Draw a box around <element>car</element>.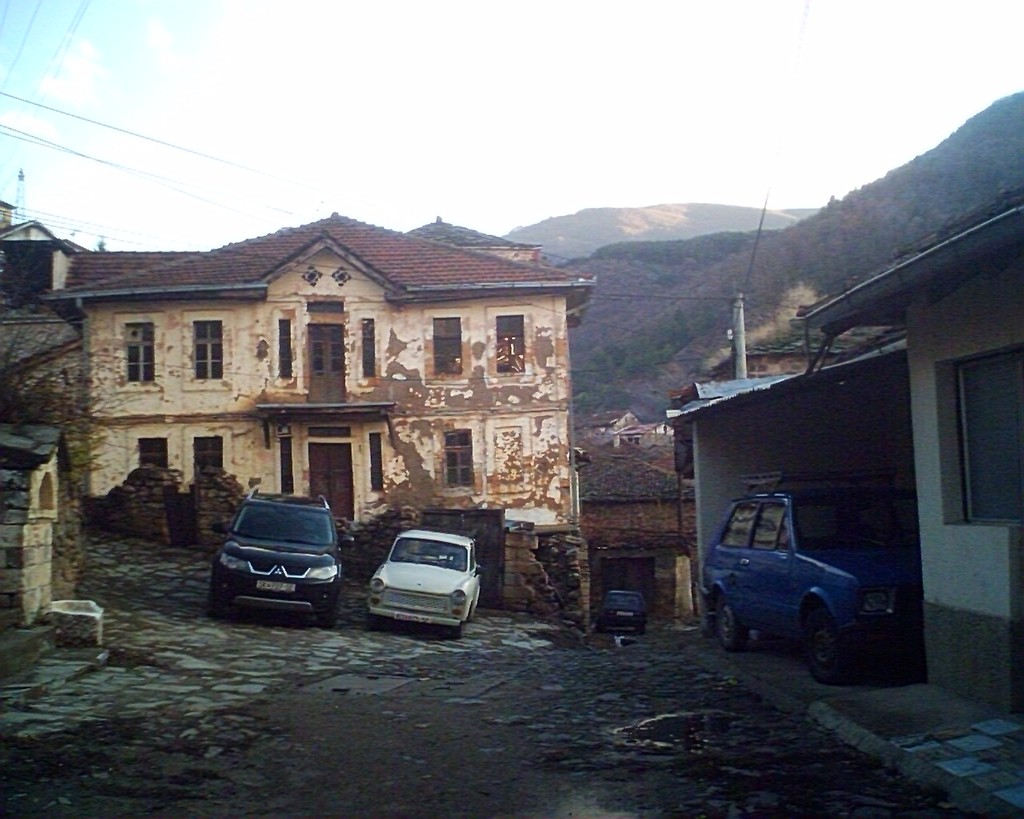
box=[204, 484, 356, 629].
